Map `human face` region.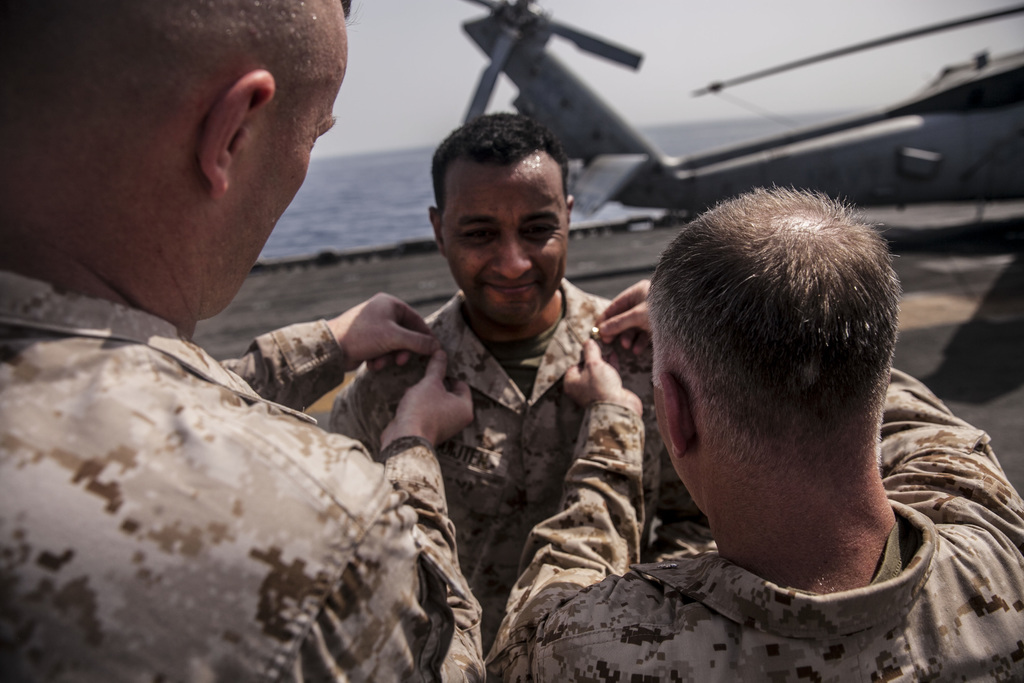
Mapped to rect(647, 313, 701, 509).
